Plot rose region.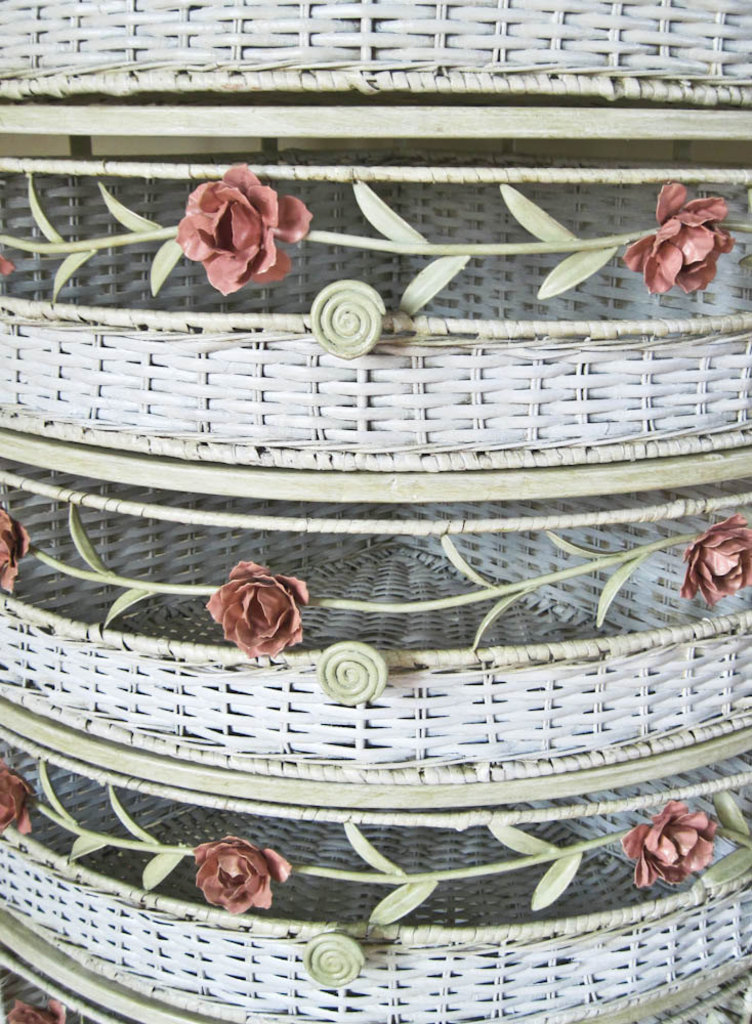
Plotted at [205,559,314,655].
